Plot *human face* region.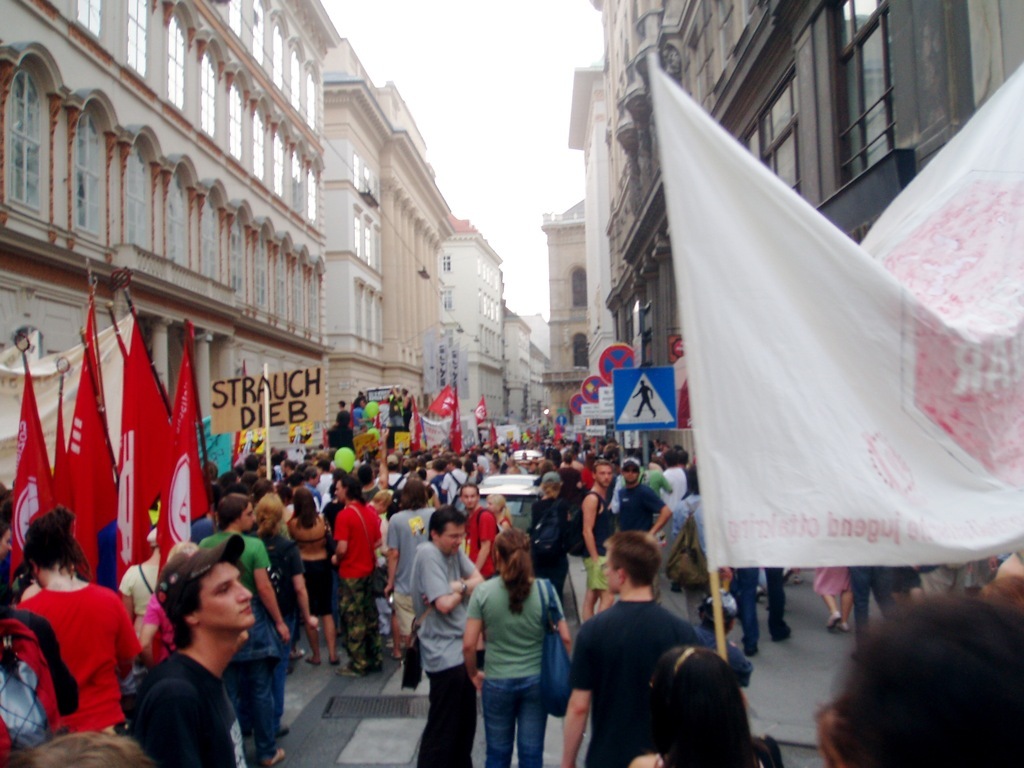
Plotted at select_region(463, 486, 479, 509).
